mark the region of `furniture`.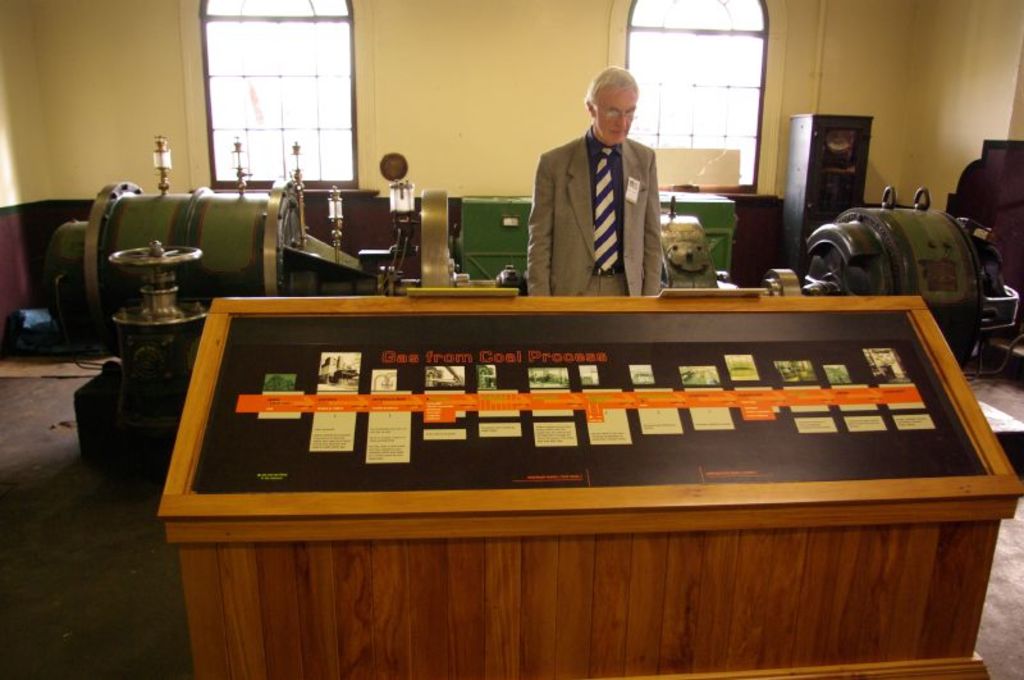
Region: pyautogui.locateOnScreen(296, 193, 424, 289).
